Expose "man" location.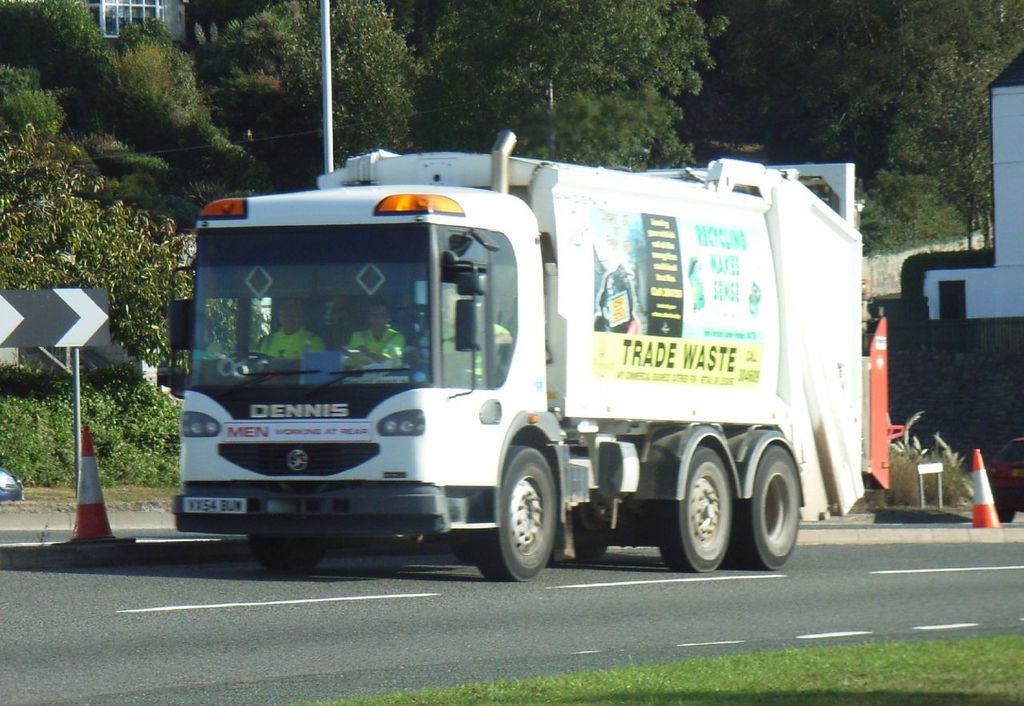
Exposed at (256,301,320,356).
